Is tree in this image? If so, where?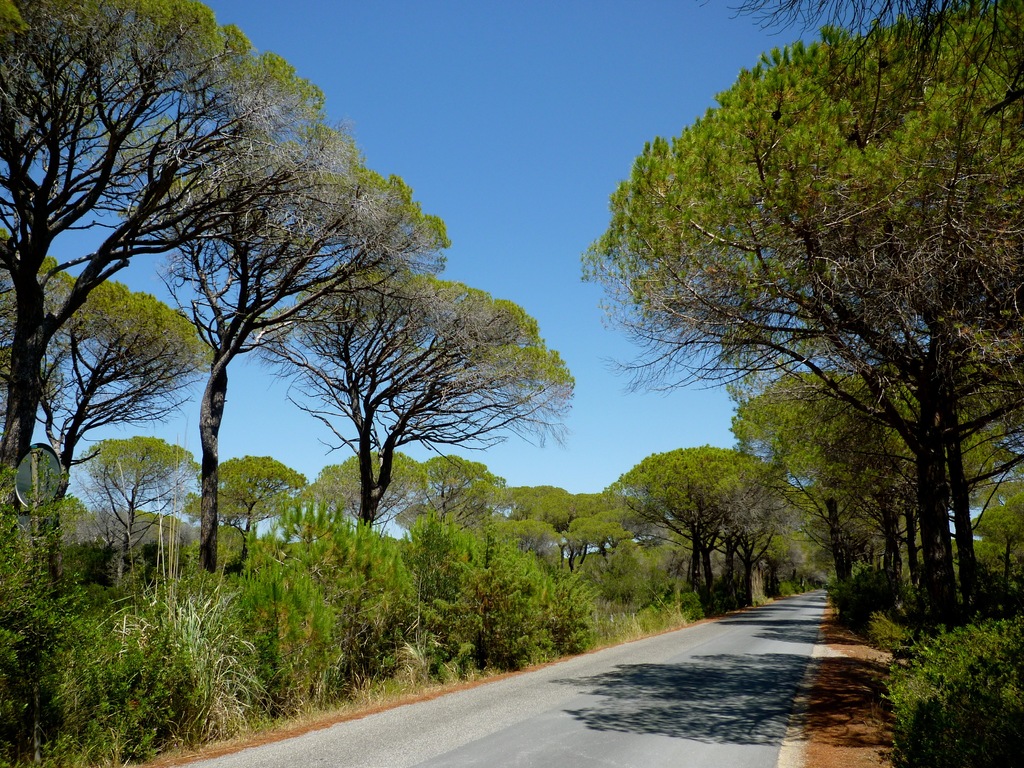
Yes, at (742, 488, 788, 623).
